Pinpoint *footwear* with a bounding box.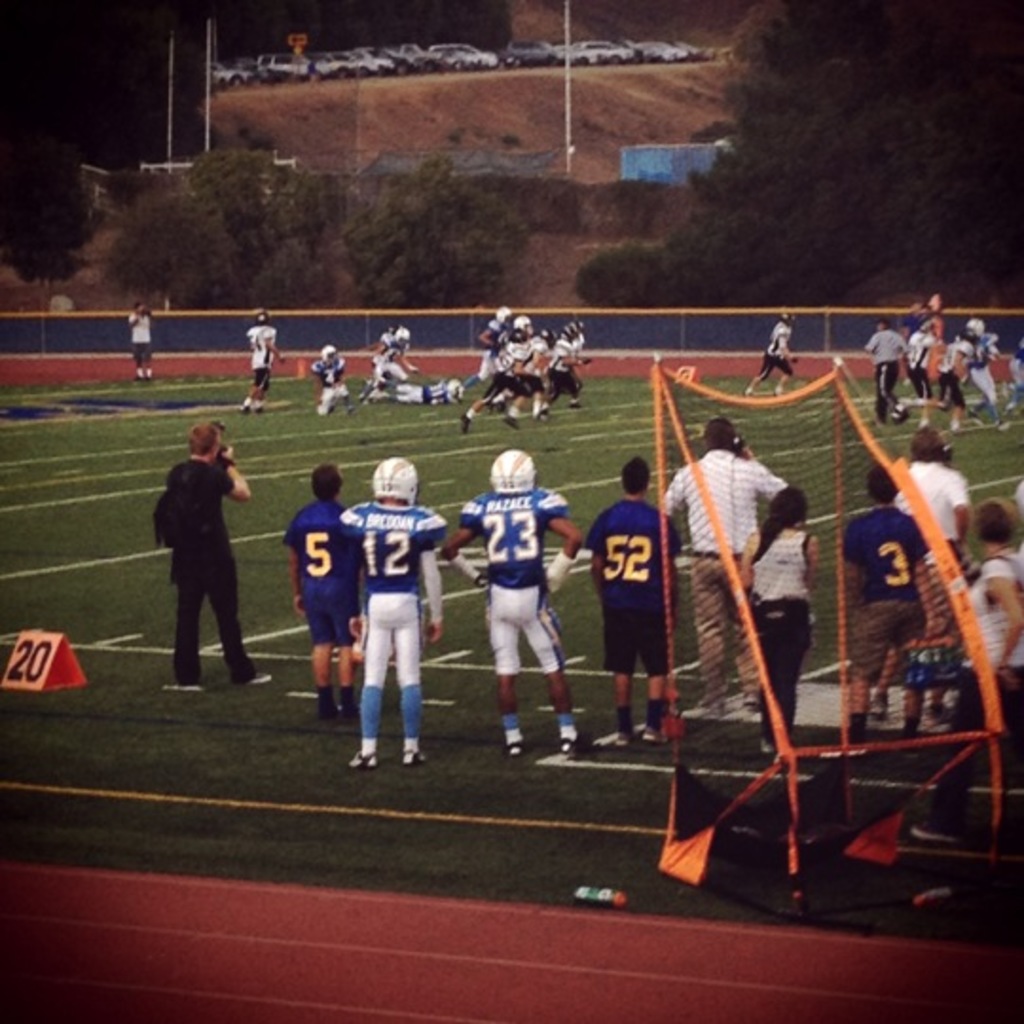
x1=567 y1=394 x2=576 y2=411.
